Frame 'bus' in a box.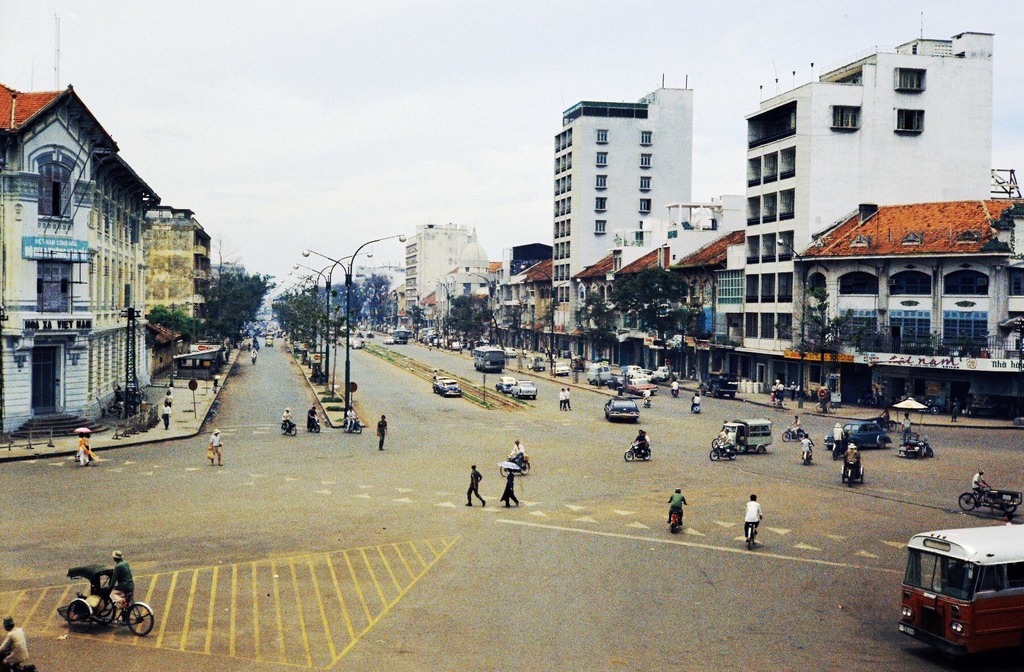
l=900, t=524, r=1023, b=664.
